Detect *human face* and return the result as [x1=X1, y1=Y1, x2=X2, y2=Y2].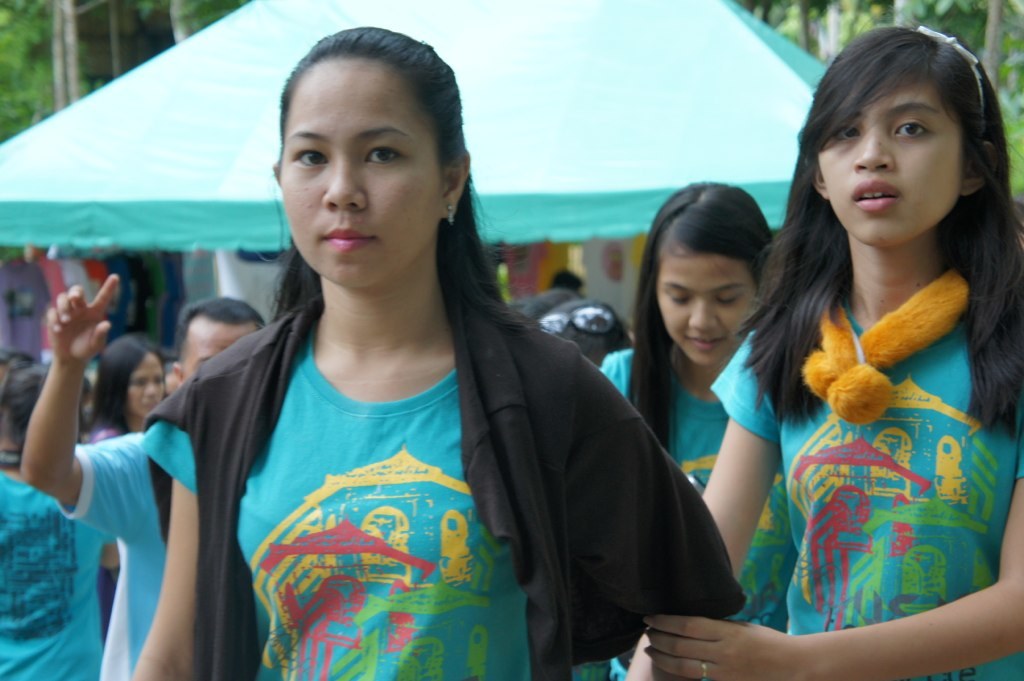
[x1=818, y1=85, x2=956, y2=239].
